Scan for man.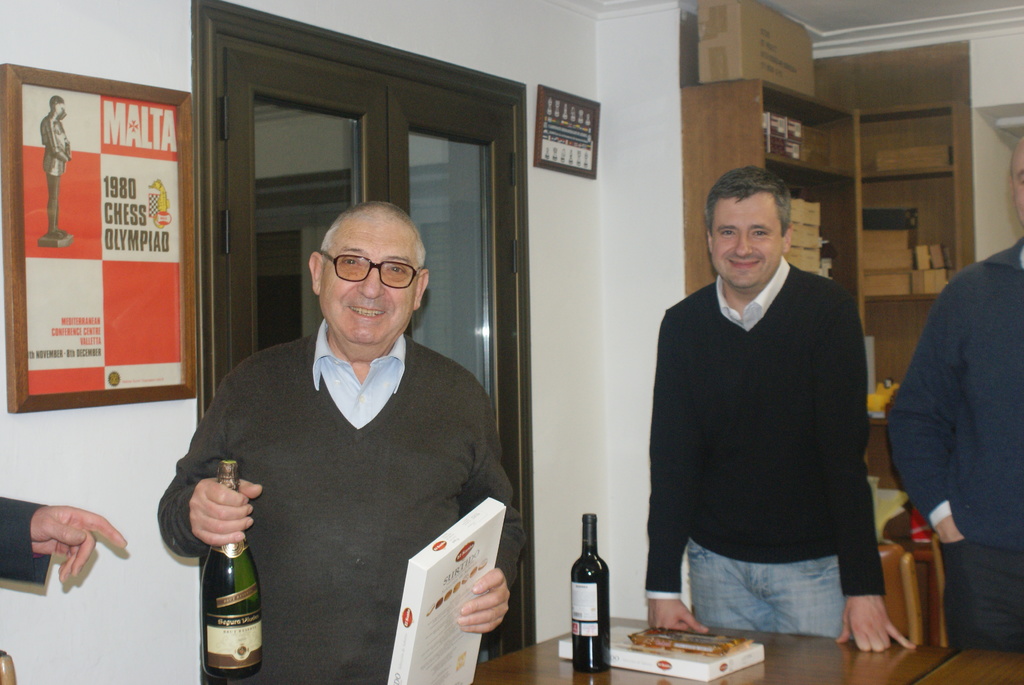
Scan result: <box>0,494,129,587</box>.
